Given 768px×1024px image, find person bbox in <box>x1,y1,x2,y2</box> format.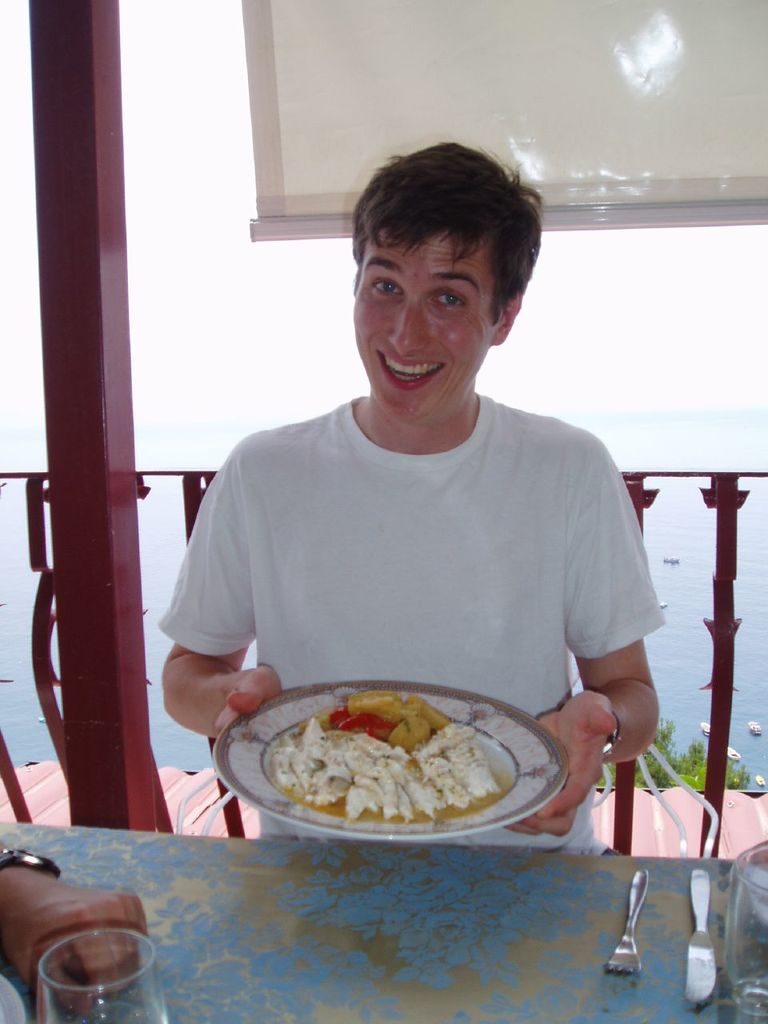
<box>0,847,154,1022</box>.
